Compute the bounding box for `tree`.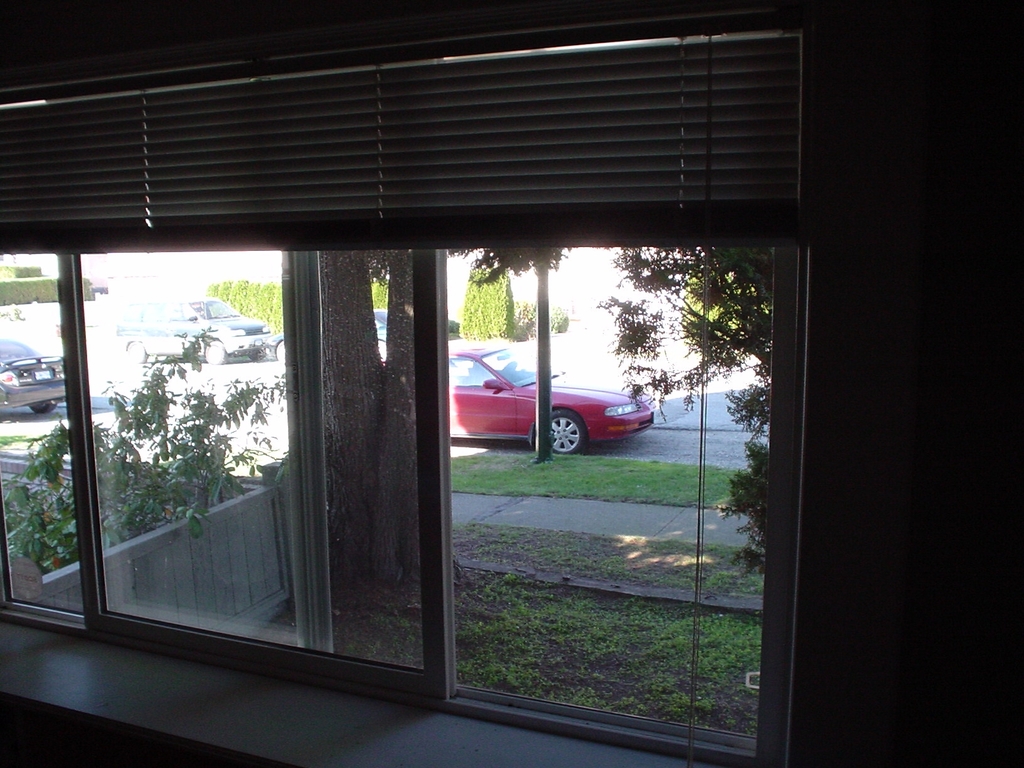
[left=590, top=248, right=775, bottom=573].
